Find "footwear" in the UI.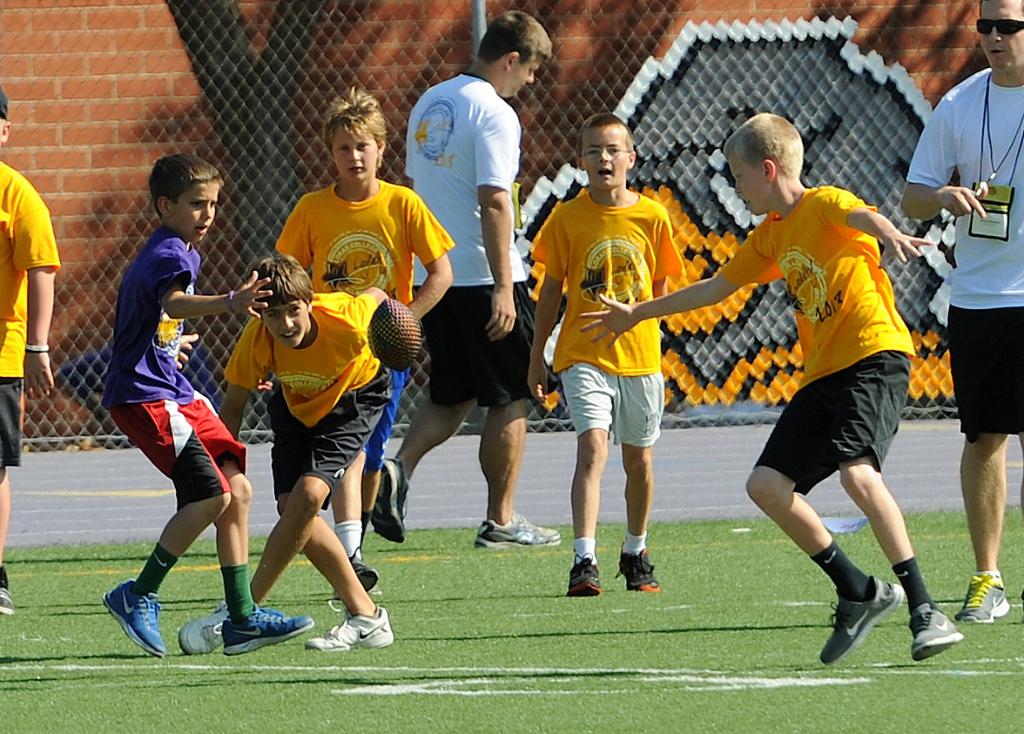
UI element at <box>0,582,16,616</box>.
